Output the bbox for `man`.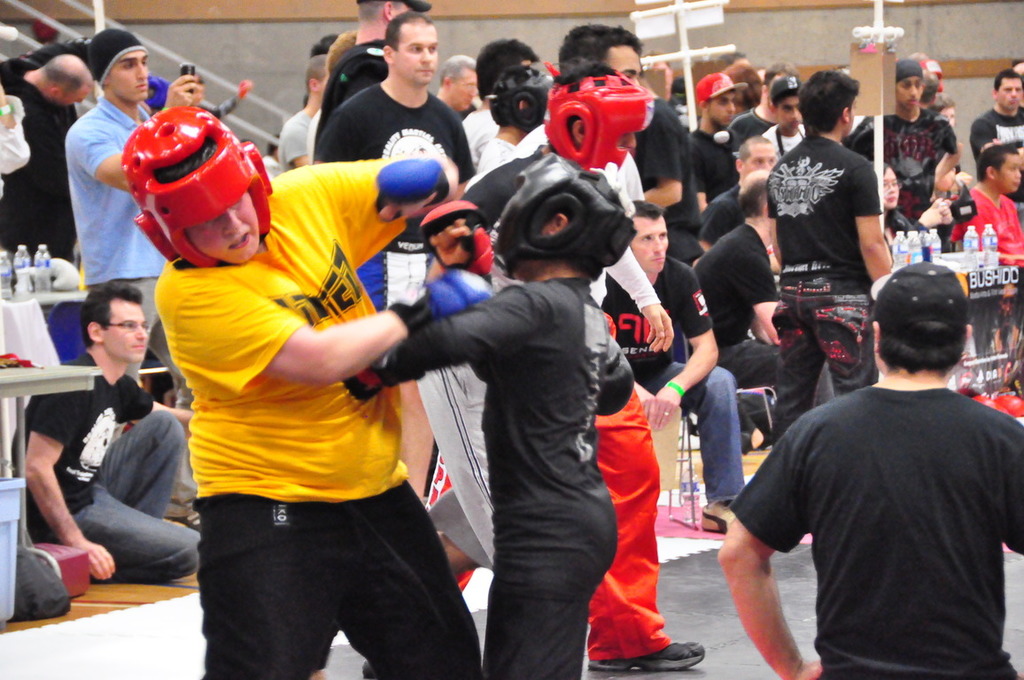
pyautogui.locateOnScreen(0, 37, 99, 260).
